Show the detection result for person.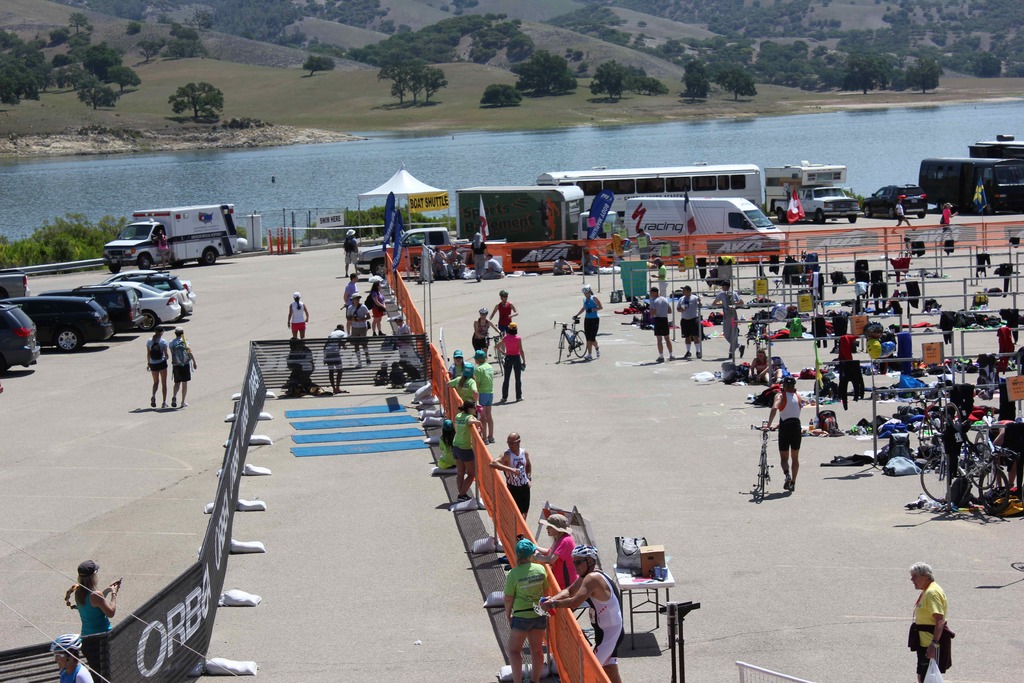
bbox(286, 337, 316, 378).
